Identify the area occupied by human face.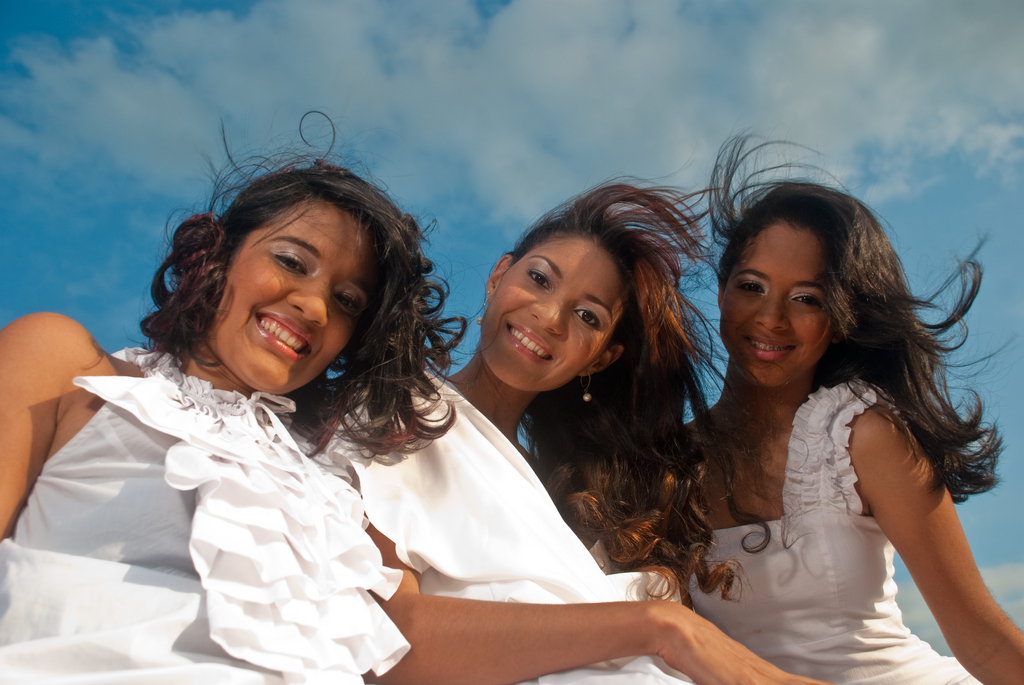
Area: [207,200,377,395].
